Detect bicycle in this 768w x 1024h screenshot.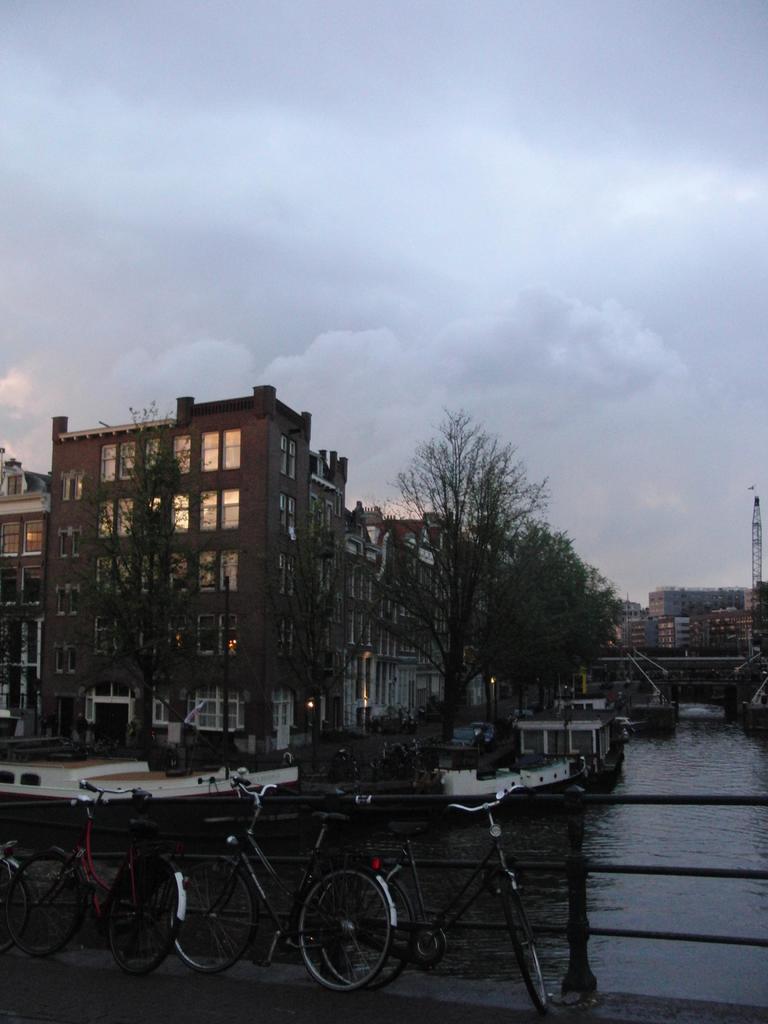
Detection: left=167, top=774, right=391, bottom=995.
